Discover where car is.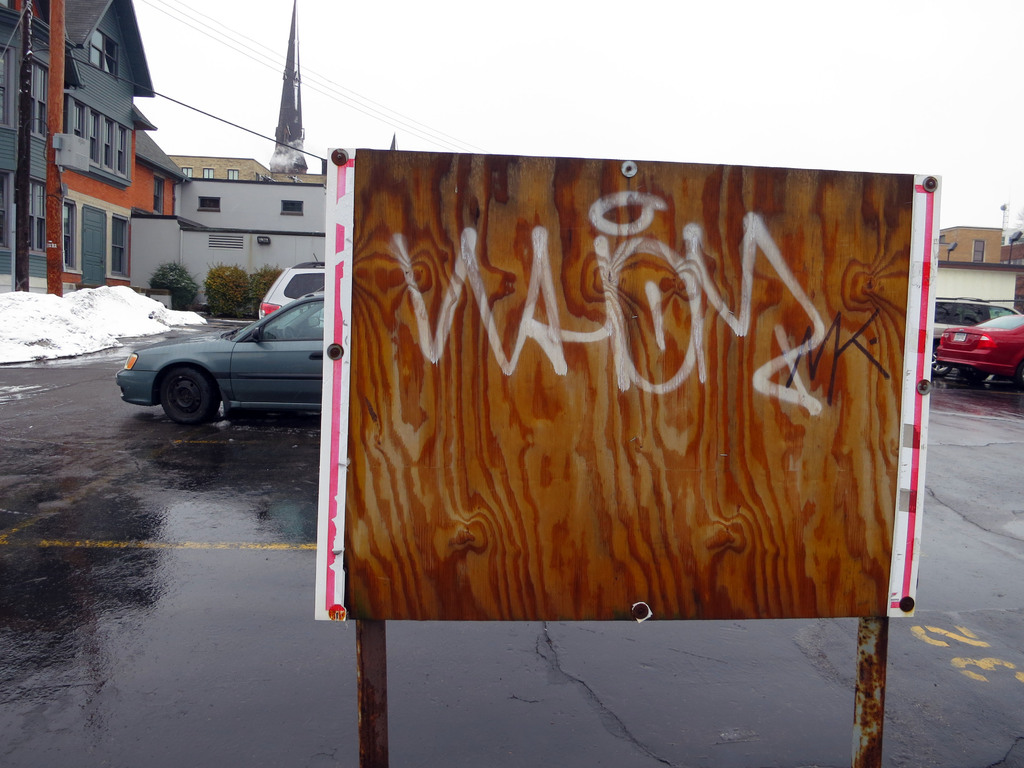
Discovered at crop(914, 298, 1014, 376).
